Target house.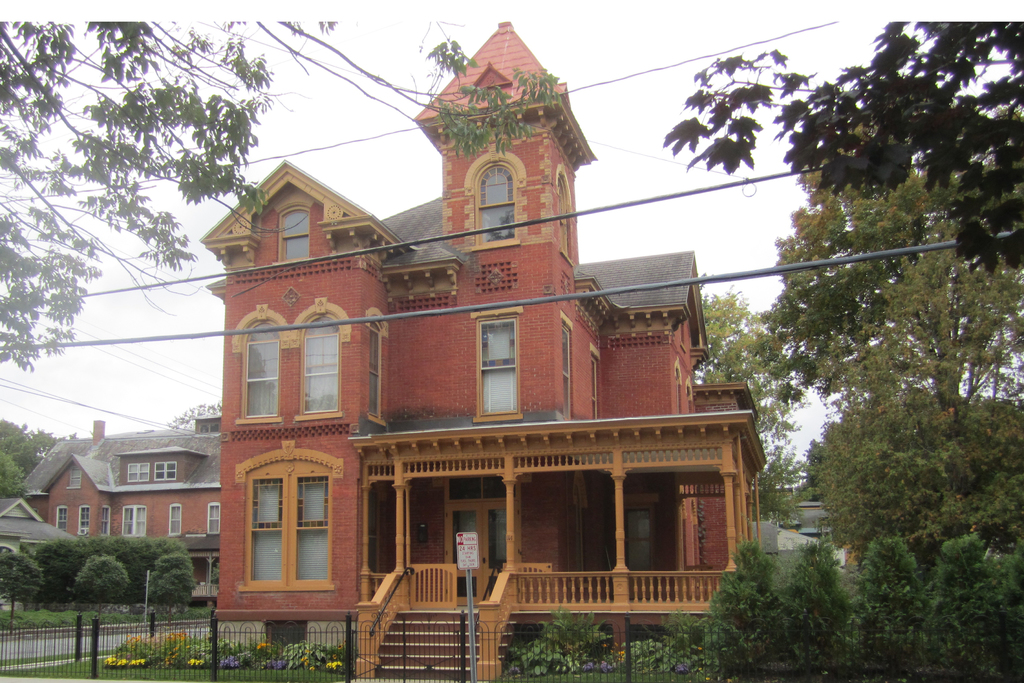
Target region: rect(18, 414, 218, 605).
